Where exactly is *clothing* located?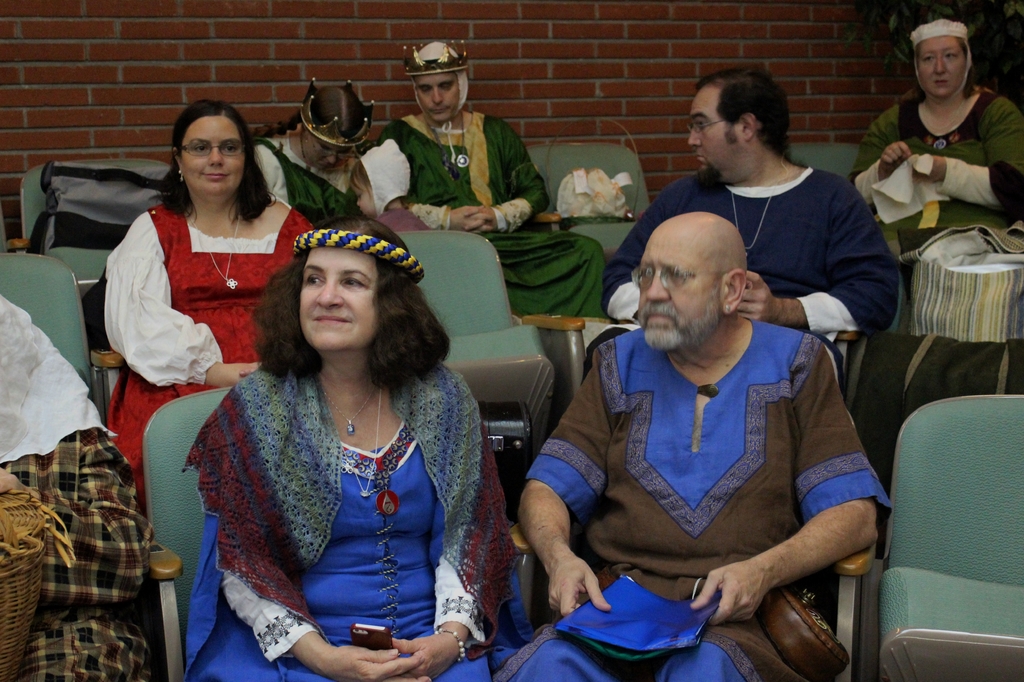
Its bounding box is 351,98,602,329.
